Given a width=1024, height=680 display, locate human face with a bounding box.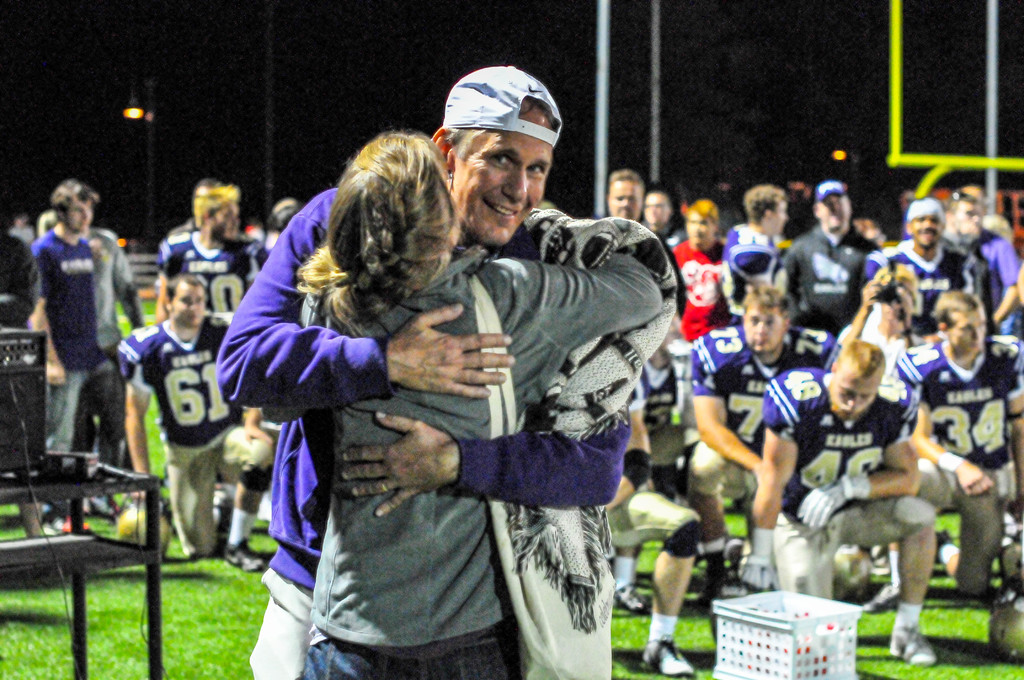
Located: (left=686, top=212, right=714, bottom=247).
